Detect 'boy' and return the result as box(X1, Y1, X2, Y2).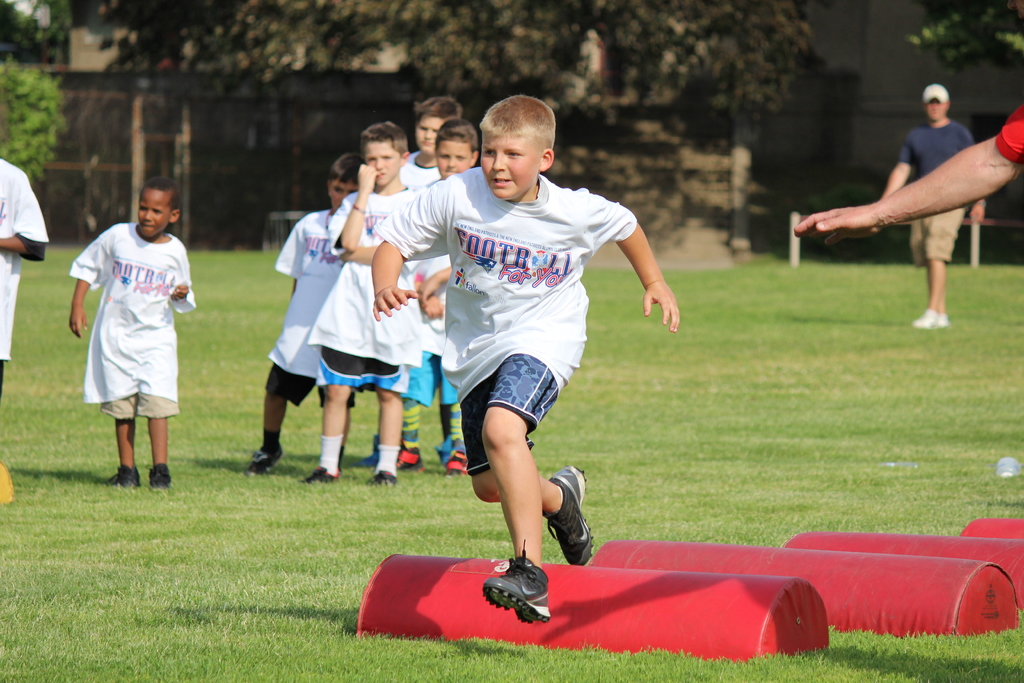
box(54, 176, 195, 511).
